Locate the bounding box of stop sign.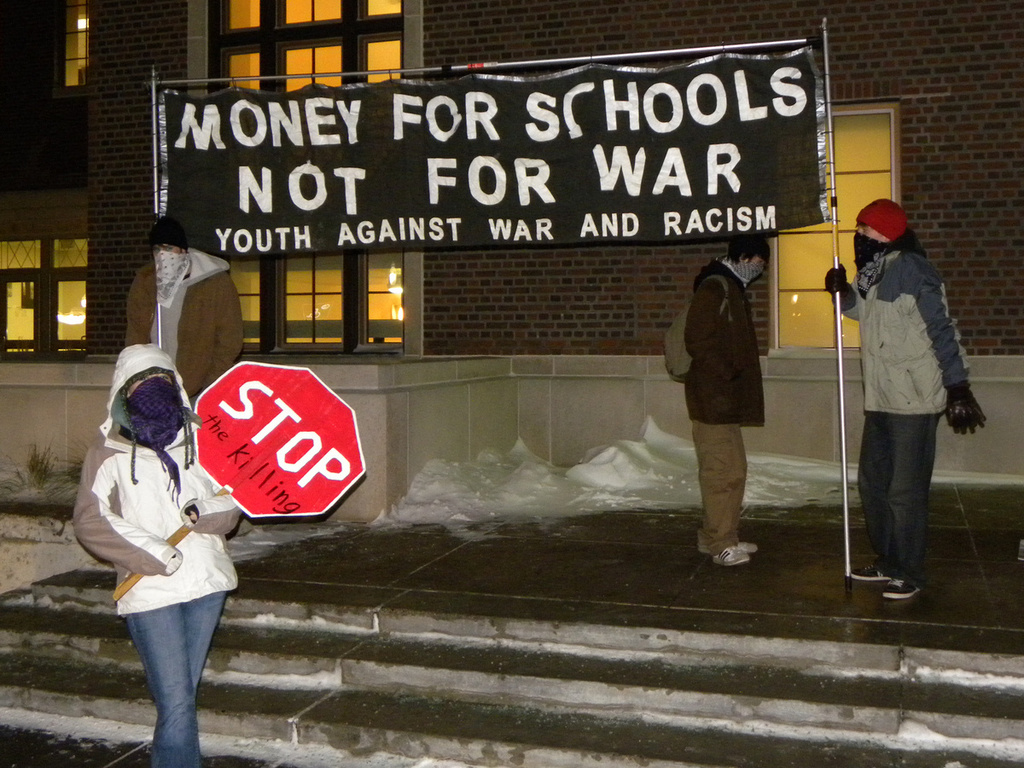
Bounding box: bbox=(195, 358, 366, 517).
